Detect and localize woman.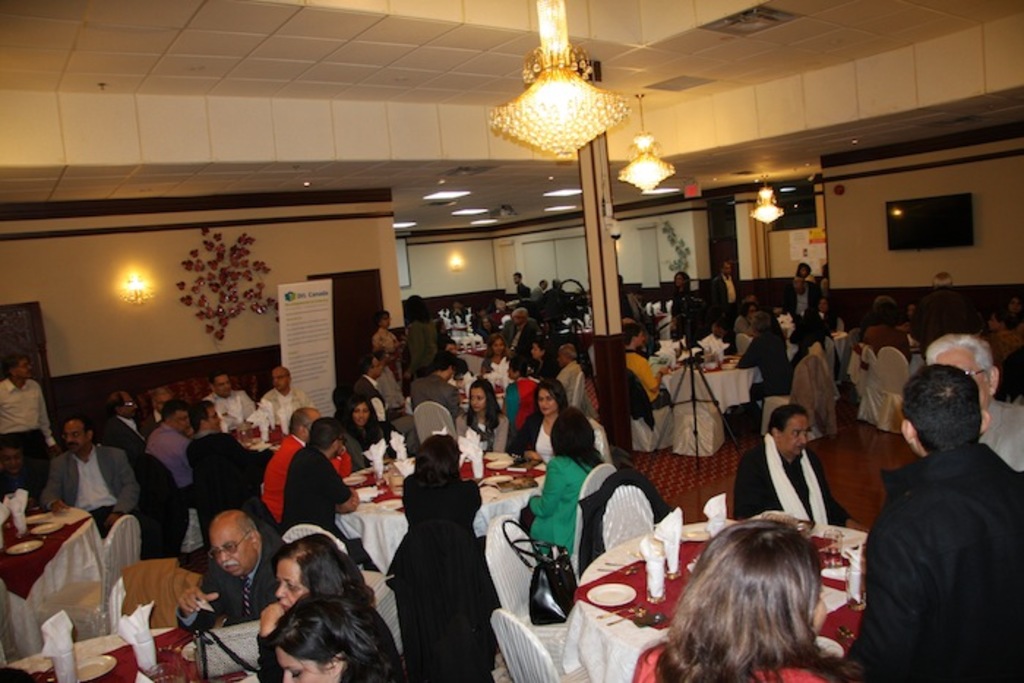
Localized at 513 380 575 461.
